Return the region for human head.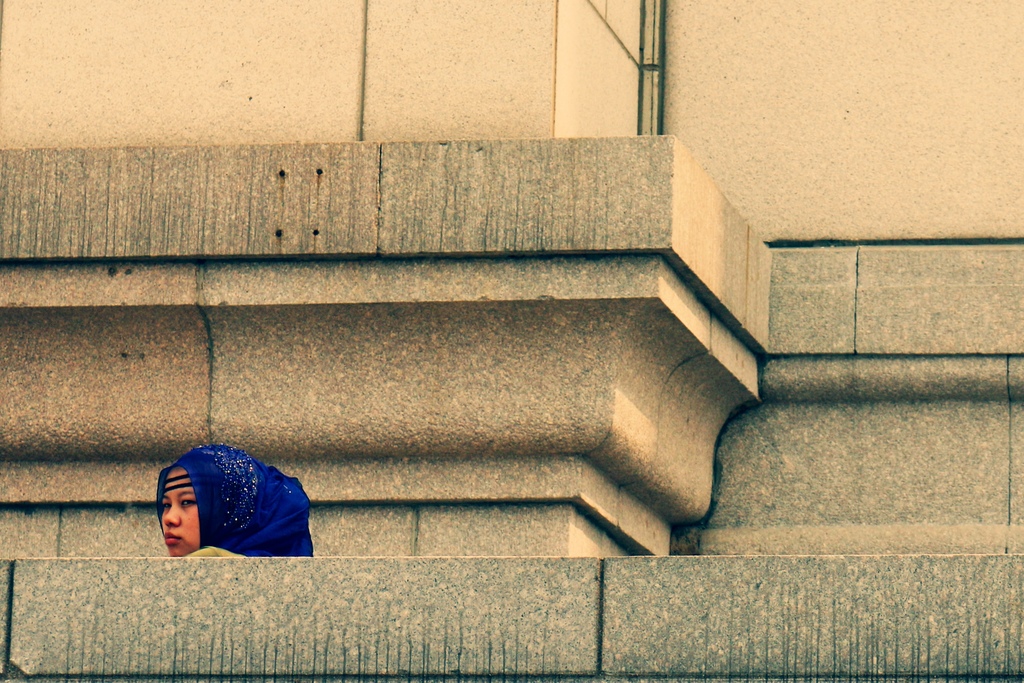
box(145, 458, 253, 545).
